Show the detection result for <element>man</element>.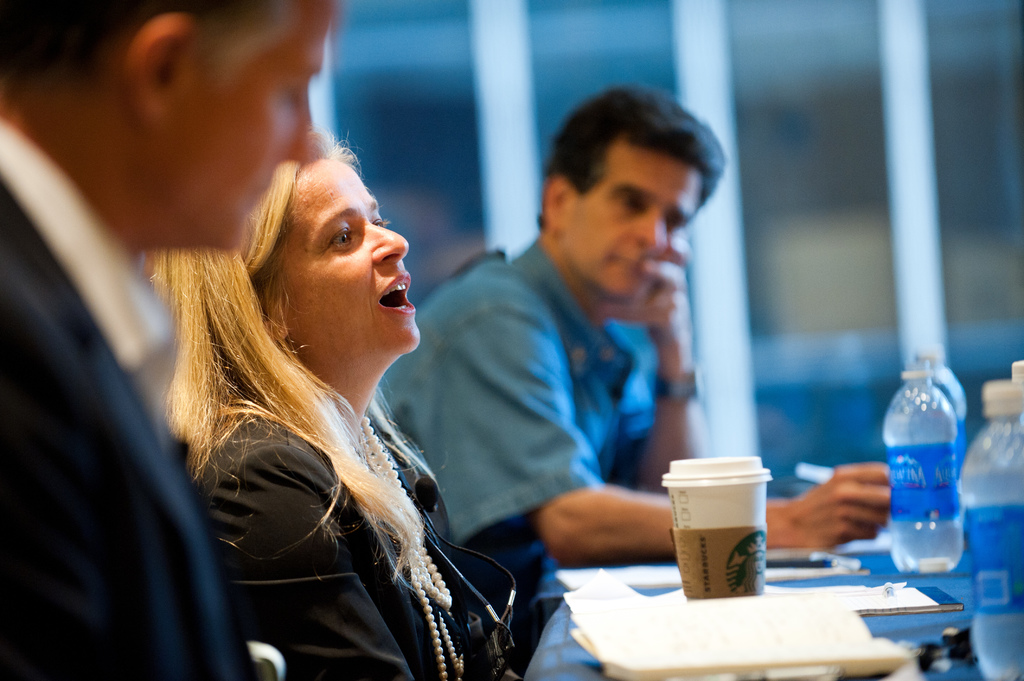
l=0, t=0, r=335, b=680.
